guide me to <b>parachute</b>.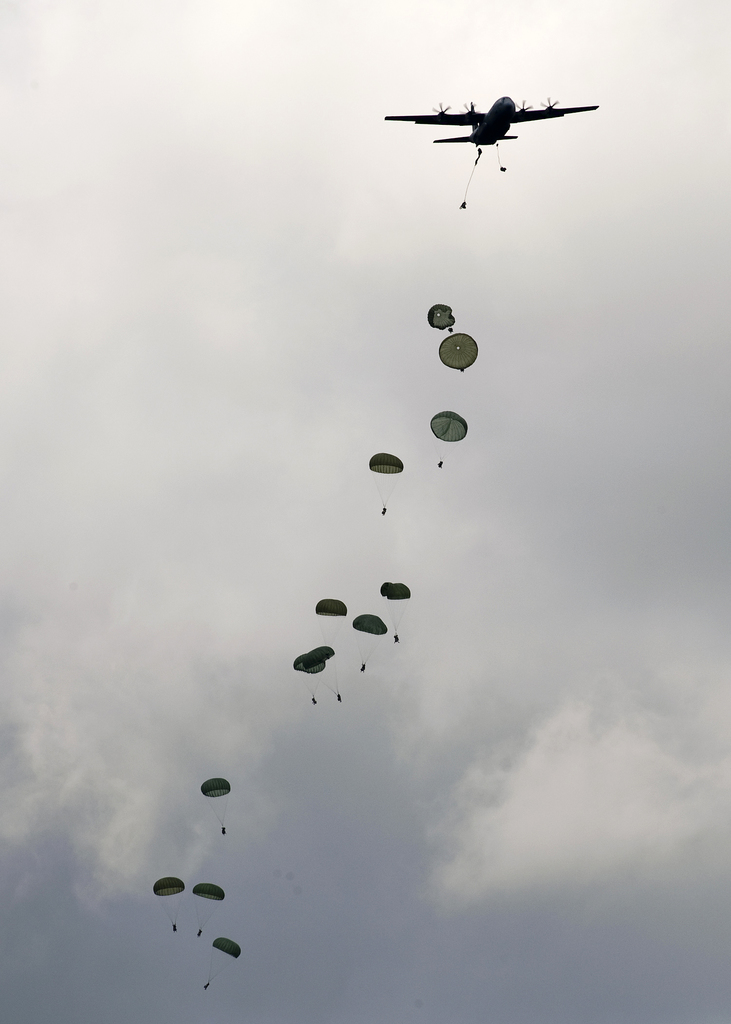
Guidance: Rect(422, 301, 457, 333).
